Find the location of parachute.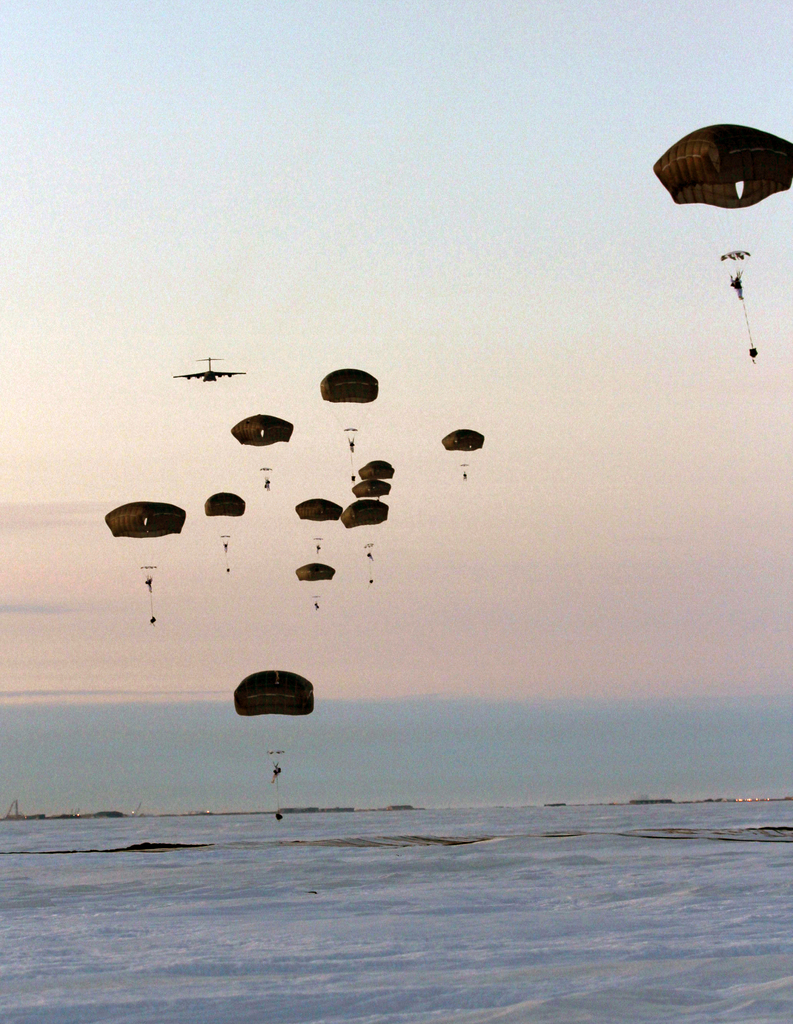
Location: Rect(358, 460, 396, 500).
